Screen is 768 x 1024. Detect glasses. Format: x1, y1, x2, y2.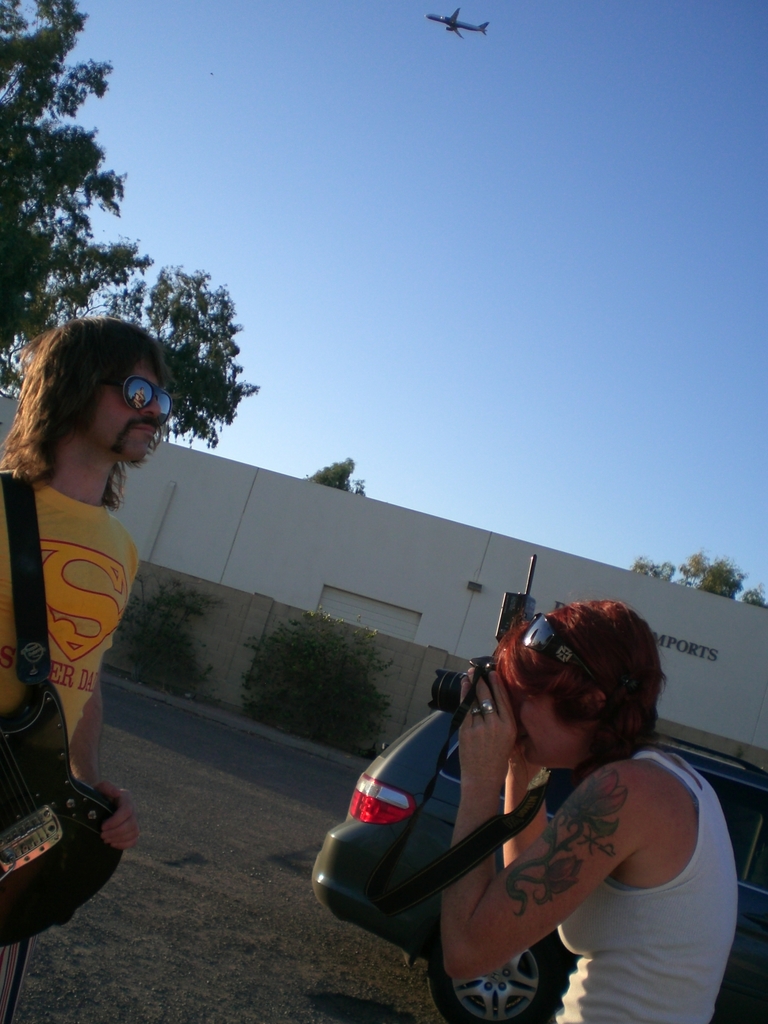
100, 373, 177, 429.
